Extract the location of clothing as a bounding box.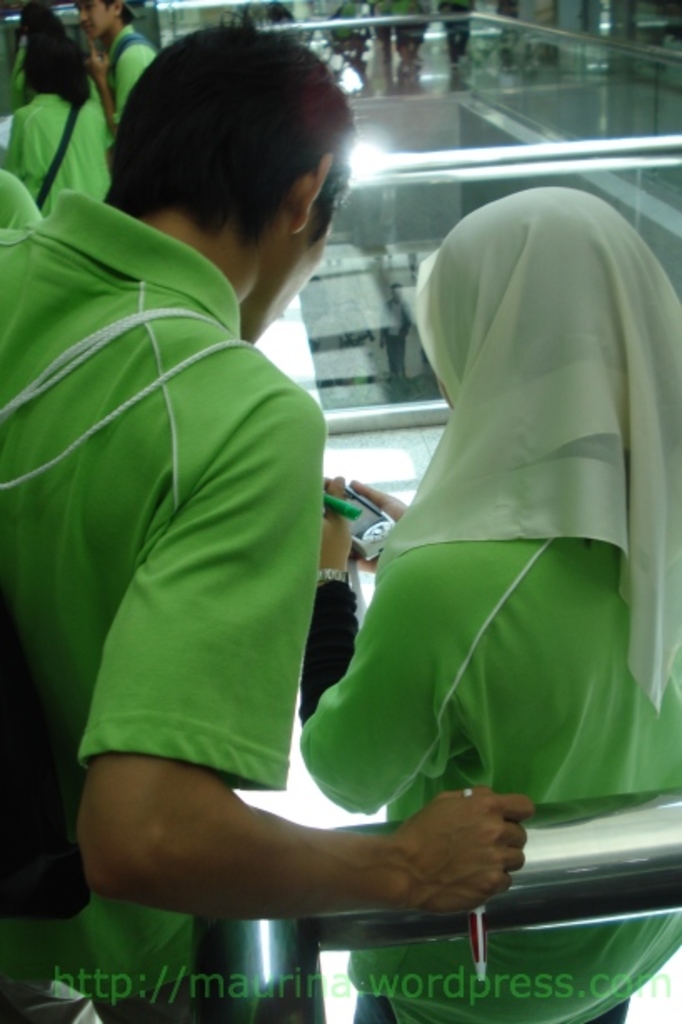
<region>32, 158, 365, 917</region>.
